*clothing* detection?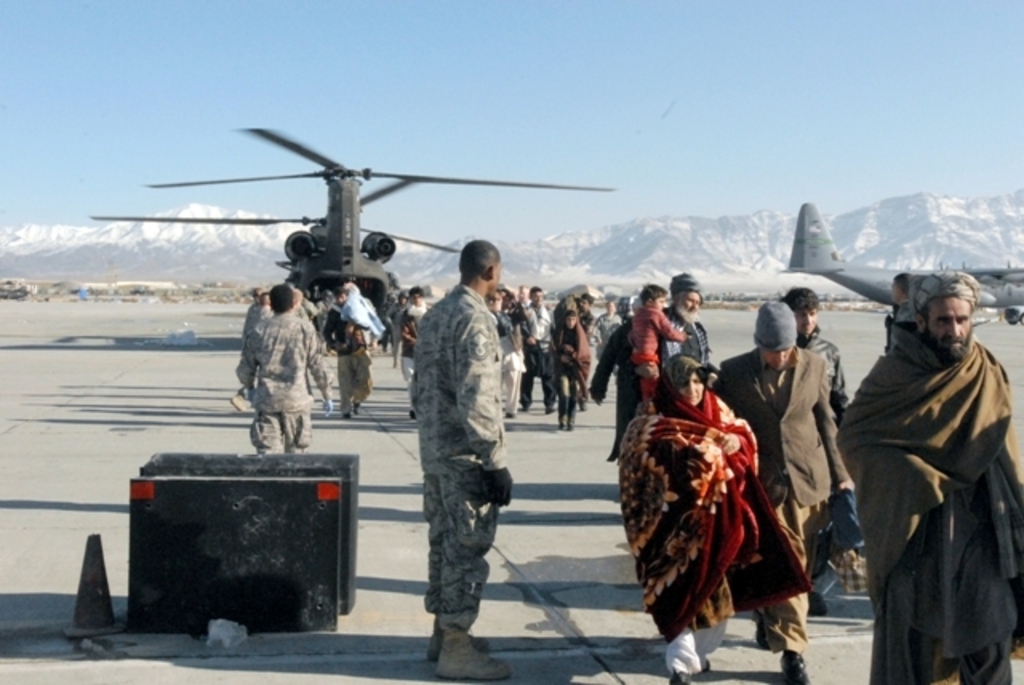
BBox(387, 302, 406, 355)
